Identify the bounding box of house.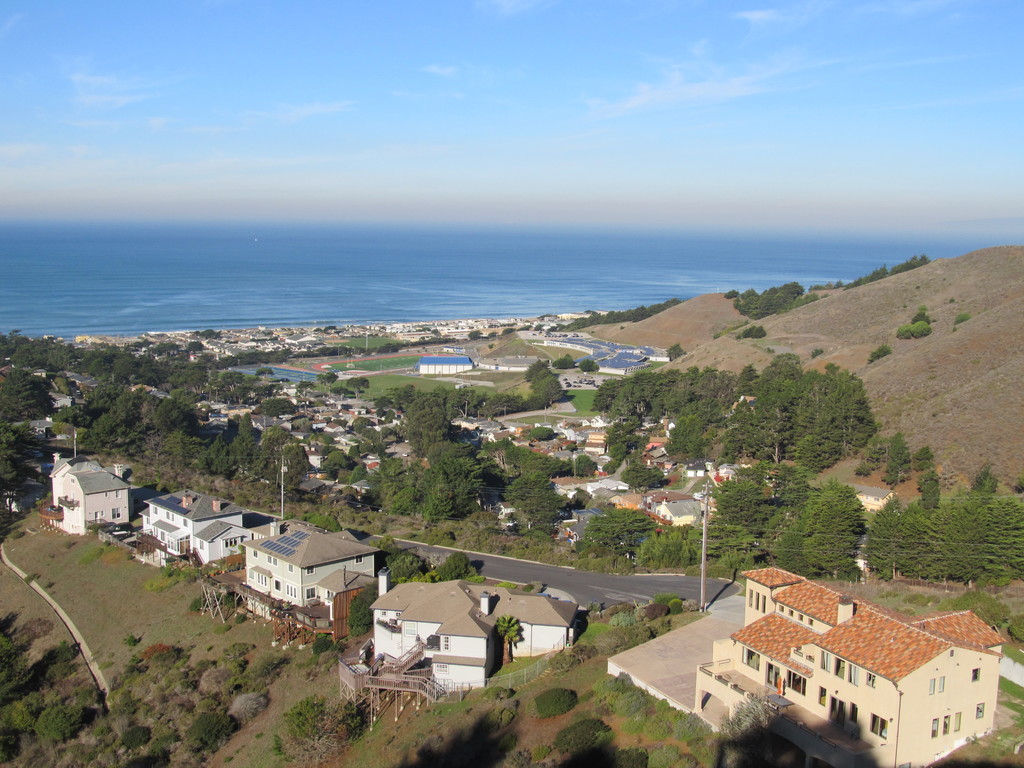
box(662, 495, 707, 527).
